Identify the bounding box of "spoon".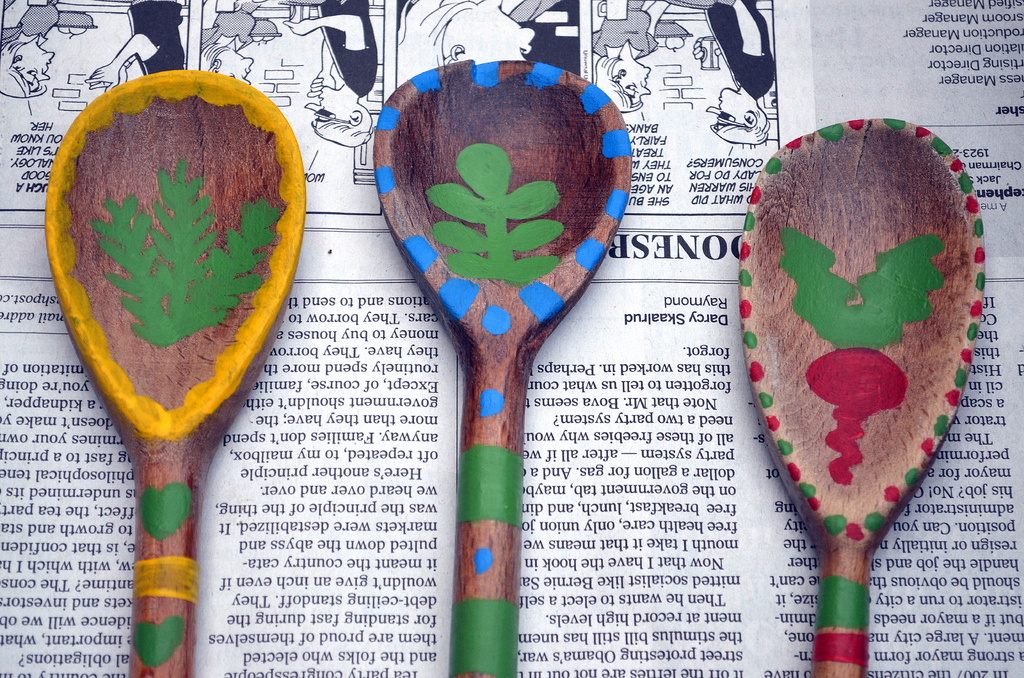
pyautogui.locateOnScreen(740, 116, 986, 677).
